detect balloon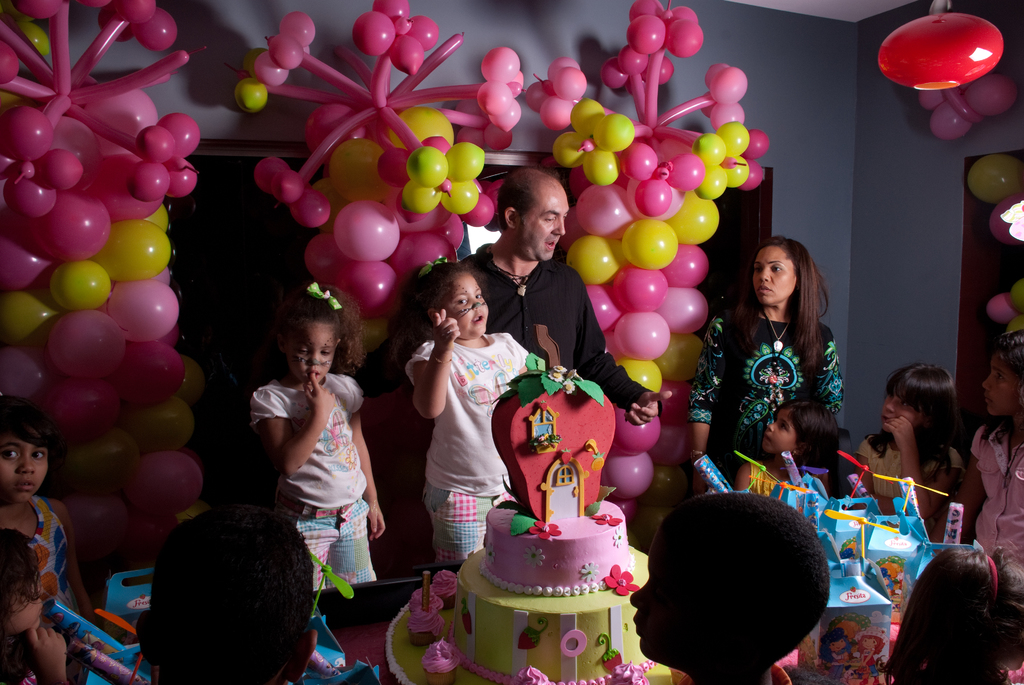
{"left": 0, "top": 0, "right": 28, "bottom": 29}
